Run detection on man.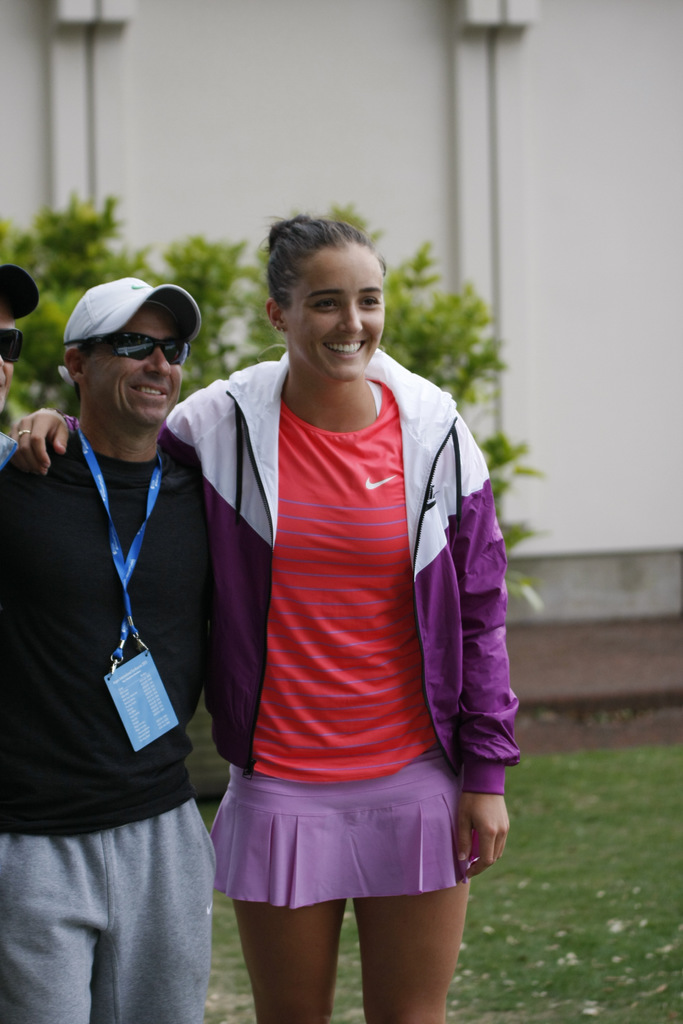
Result: x1=3, y1=236, x2=225, y2=1023.
